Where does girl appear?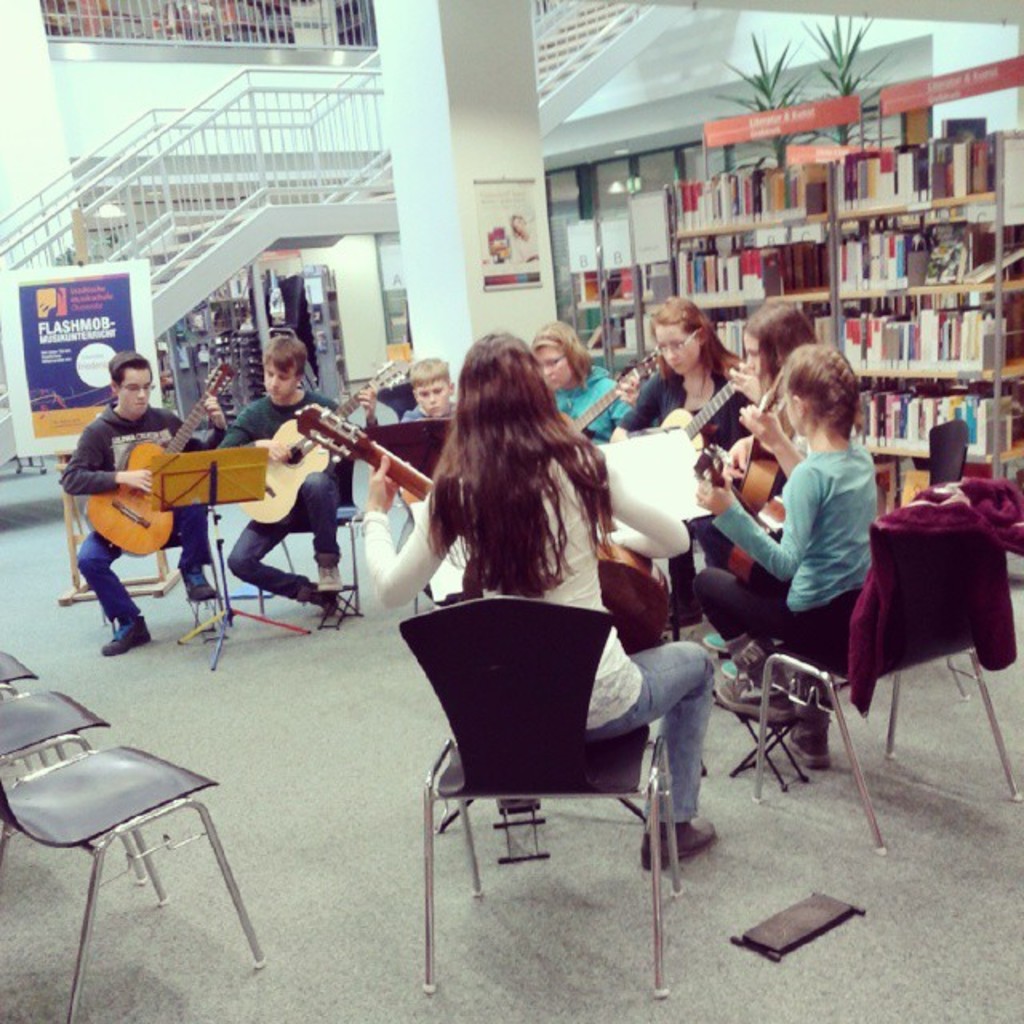
Appears at detection(682, 302, 827, 568).
